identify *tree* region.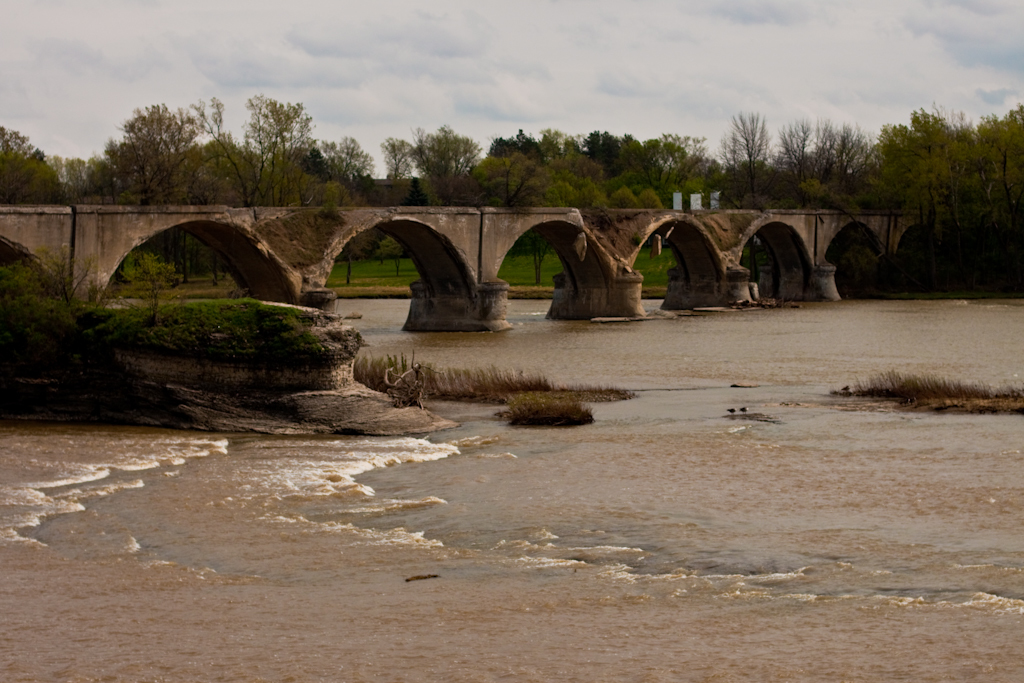
Region: x1=421, y1=123, x2=482, y2=201.
